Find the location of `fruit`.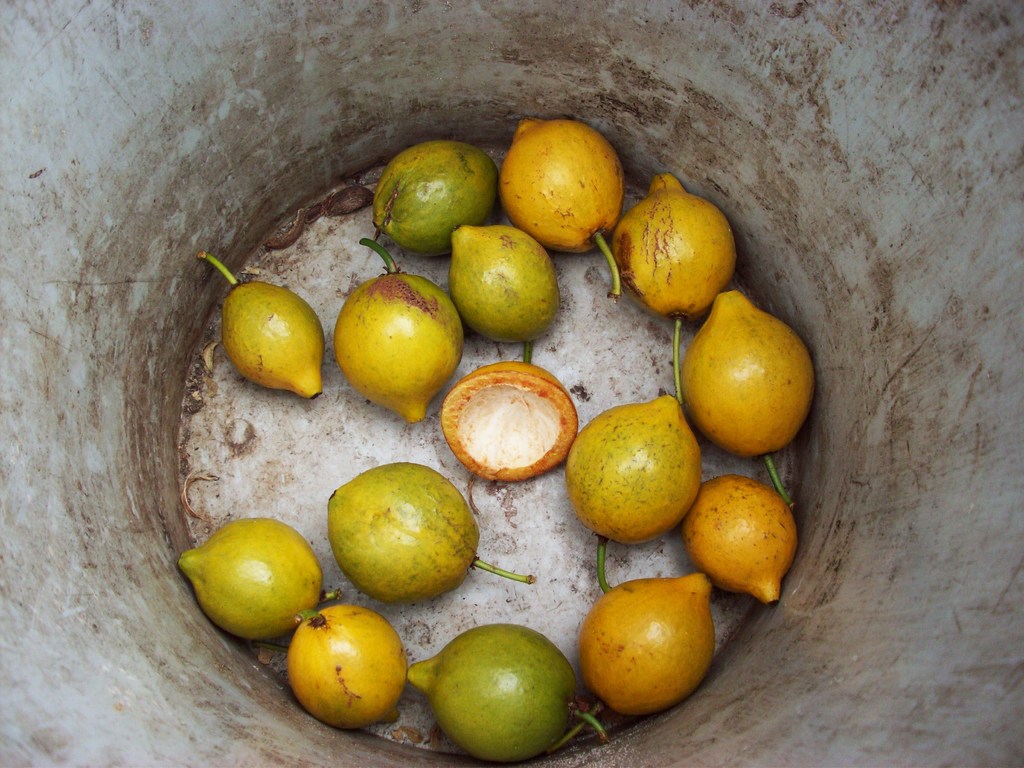
Location: bbox(607, 172, 735, 407).
